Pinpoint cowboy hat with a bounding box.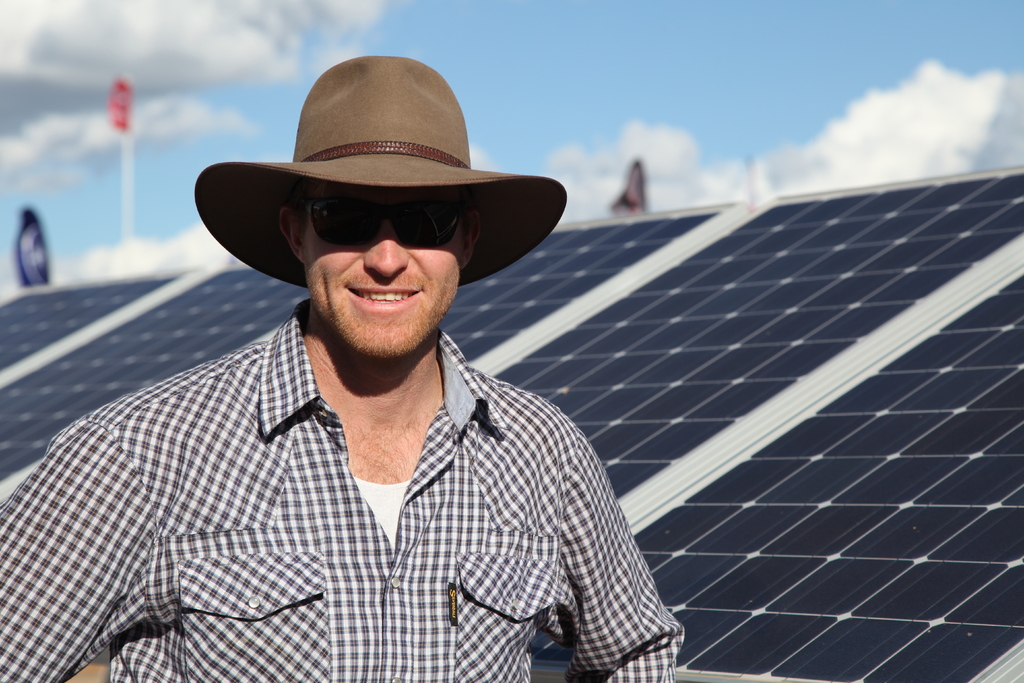
(x1=195, y1=61, x2=554, y2=331).
